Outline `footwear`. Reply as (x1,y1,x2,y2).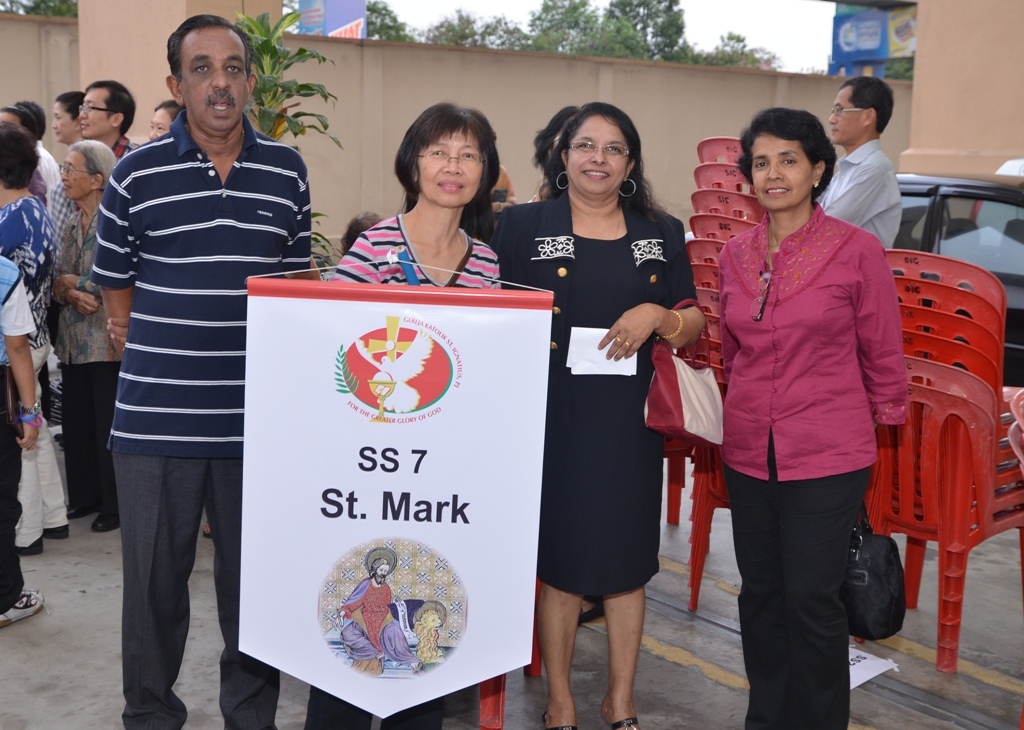
(85,514,121,531).
